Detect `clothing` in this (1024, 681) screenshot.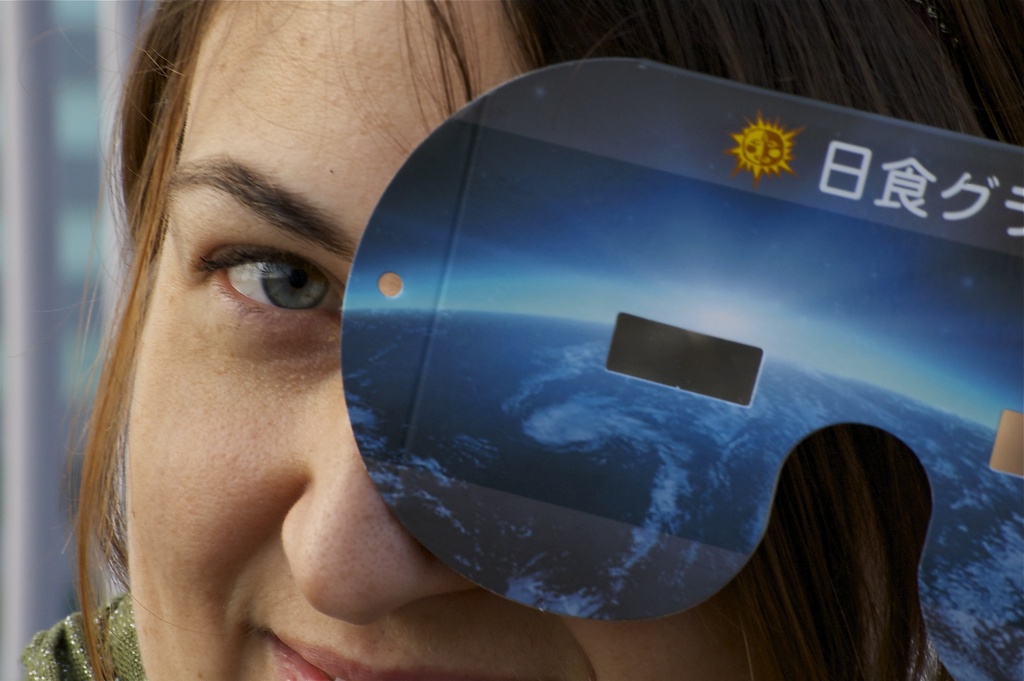
Detection: {"x1": 21, "y1": 587, "x2": 147, "y2": 680}.
